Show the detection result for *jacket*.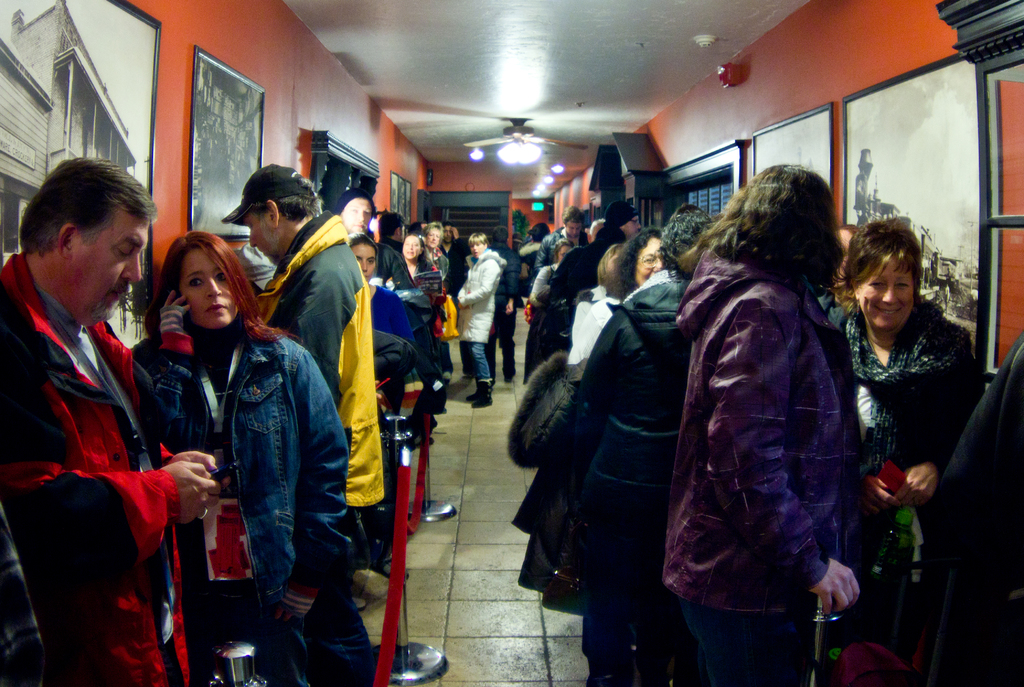
box=[493, 252, 536, 317].
